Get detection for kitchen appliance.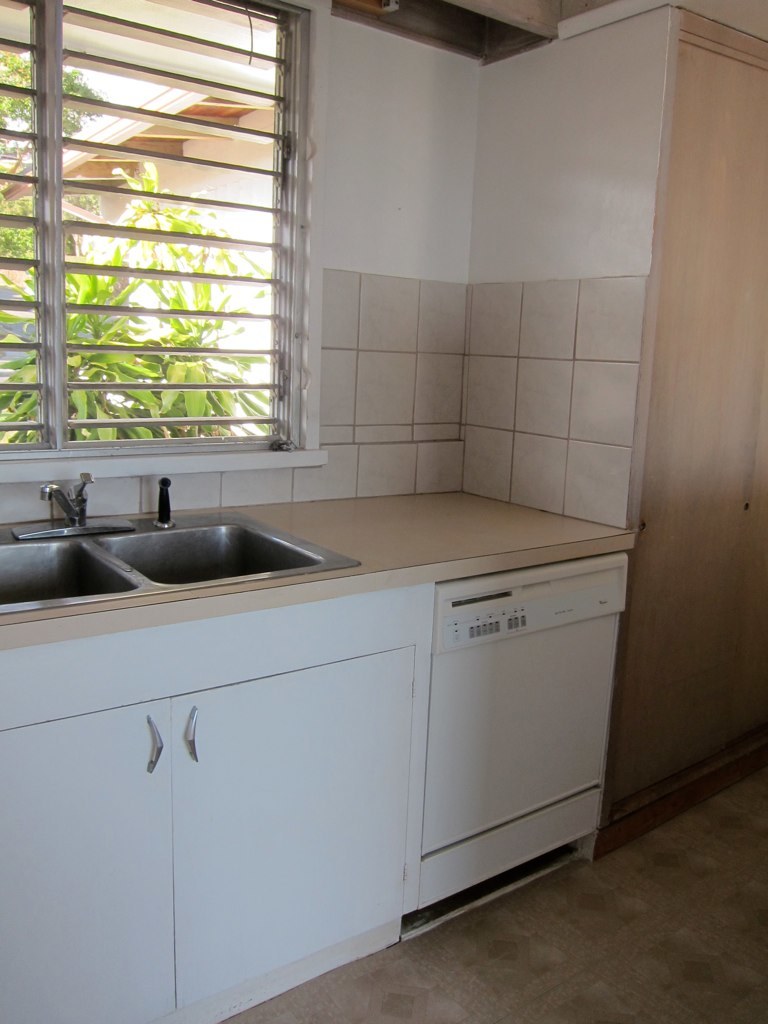
Detection: [0,478,342,617].
